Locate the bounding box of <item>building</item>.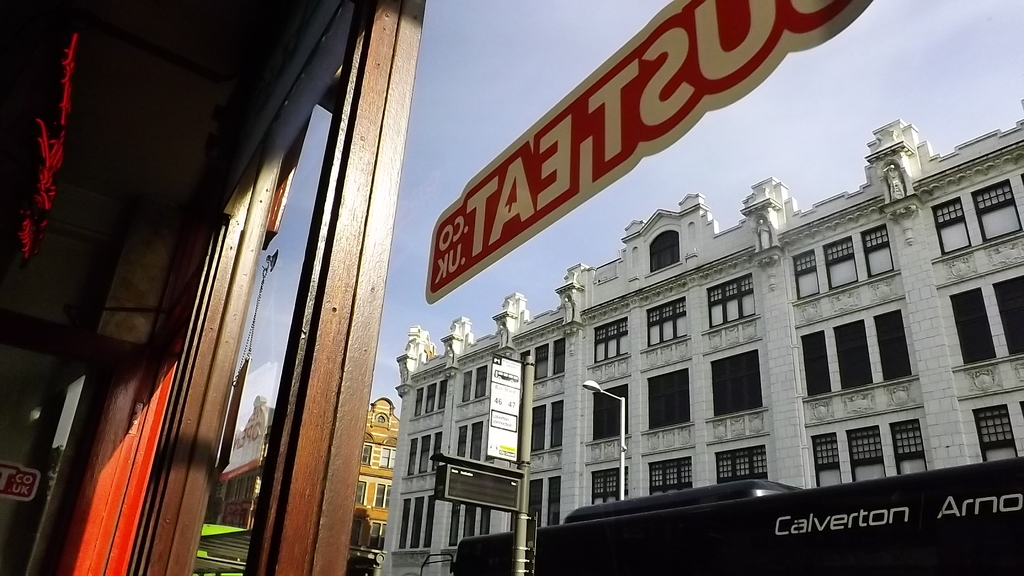
Bounding box: select_region(349, 394, 408, 562).
